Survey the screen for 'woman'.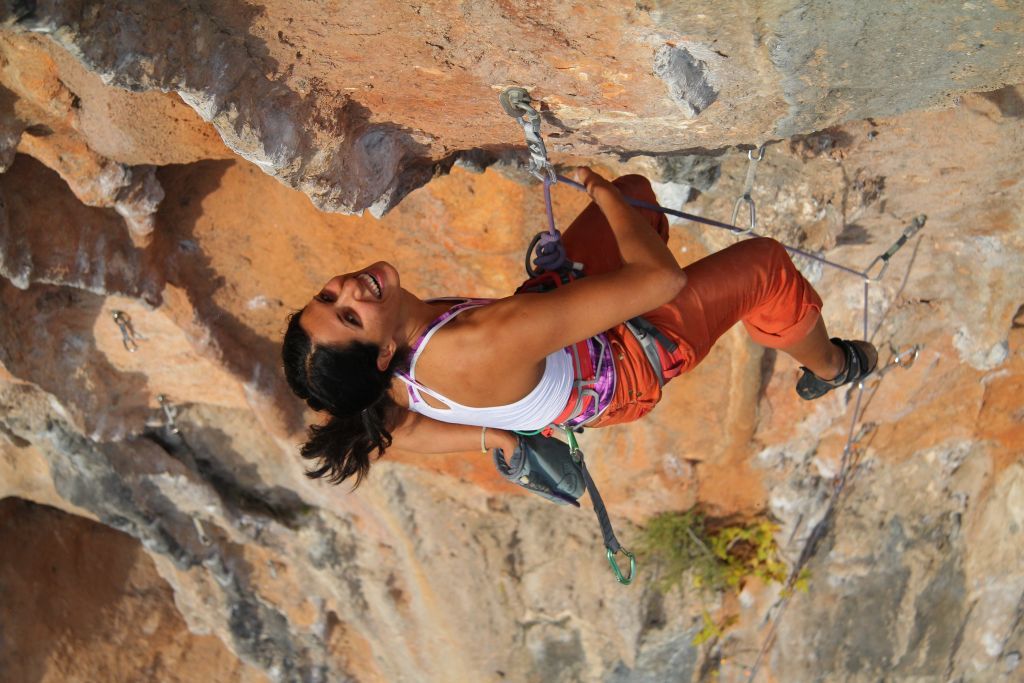
Survey found: crop(327, 138, 866, 589).
